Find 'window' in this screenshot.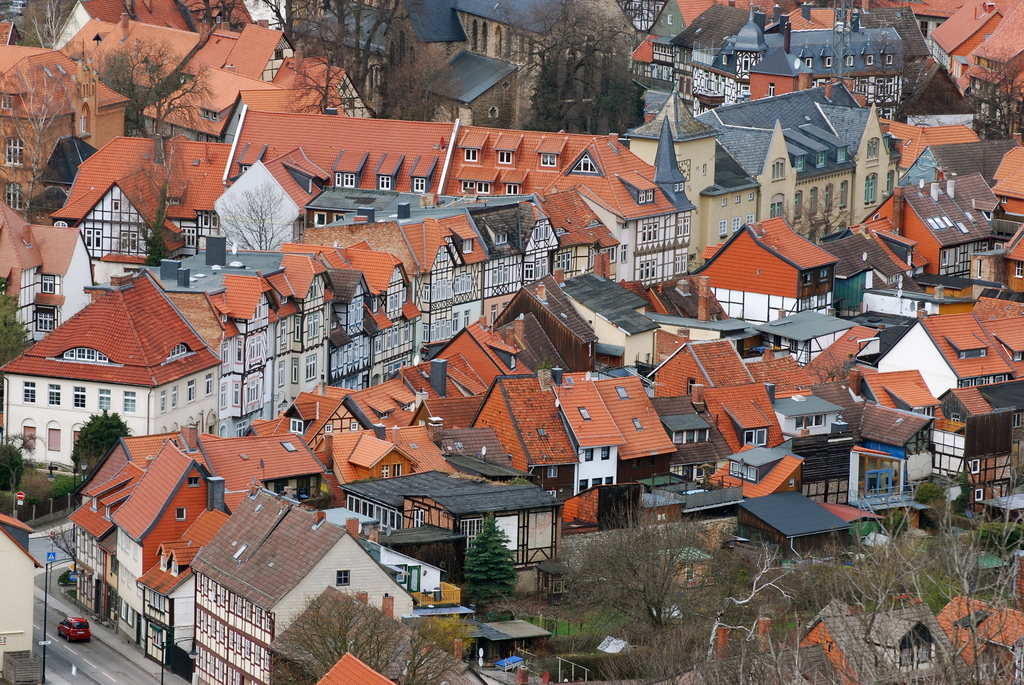
The bounding box for 'window' is 73,386,86,409.
